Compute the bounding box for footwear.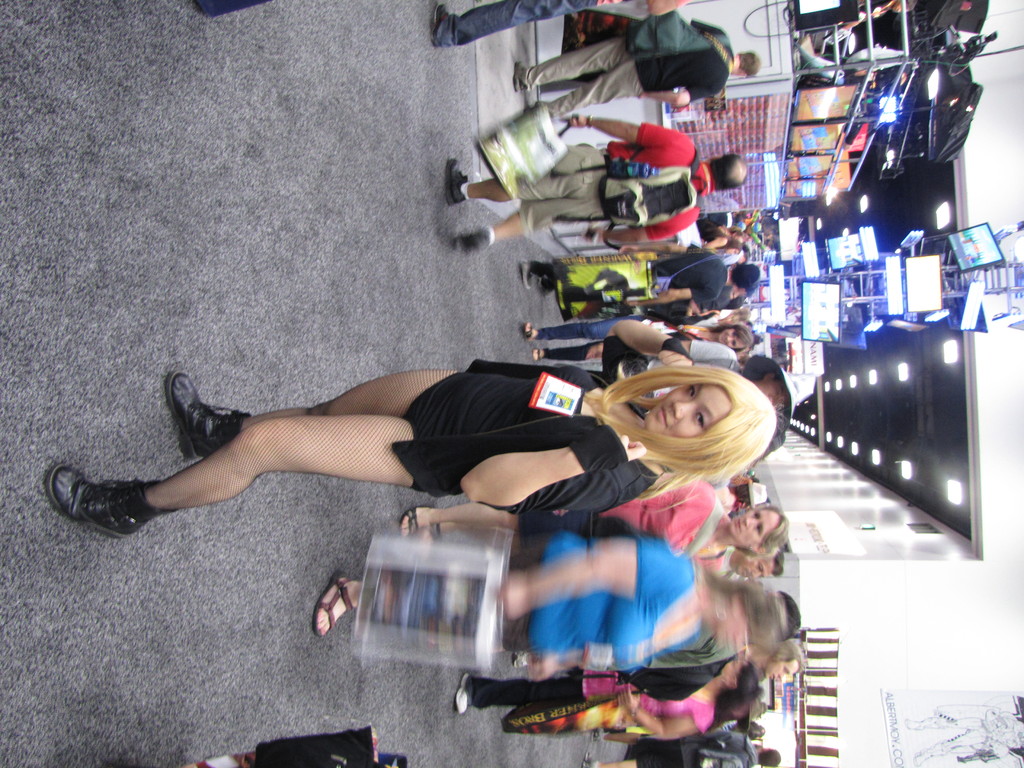
BBox(540, 279, 550, 296).
